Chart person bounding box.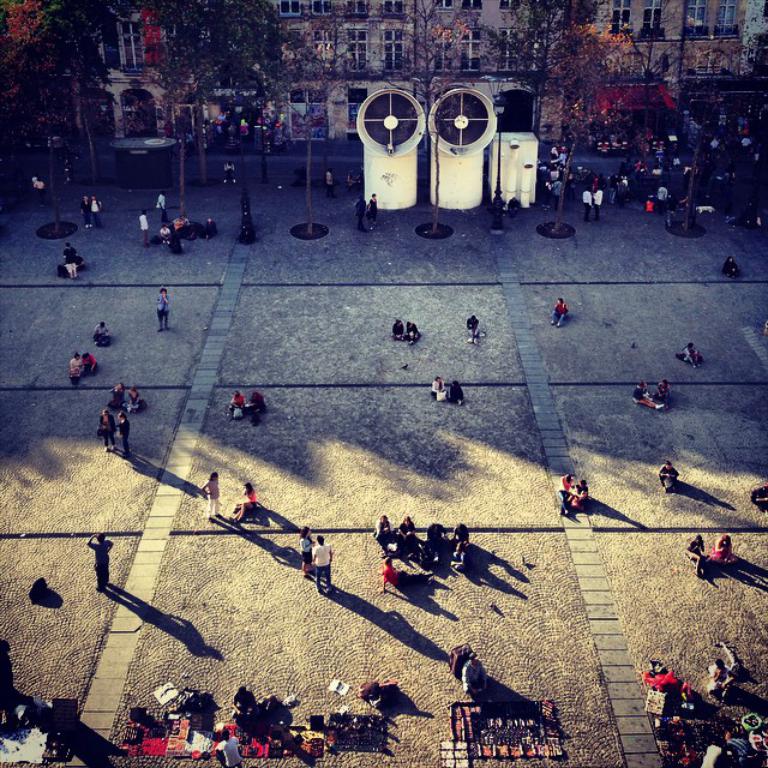
Charted: [x1=115, y1=408, x2=130, y2=463].
